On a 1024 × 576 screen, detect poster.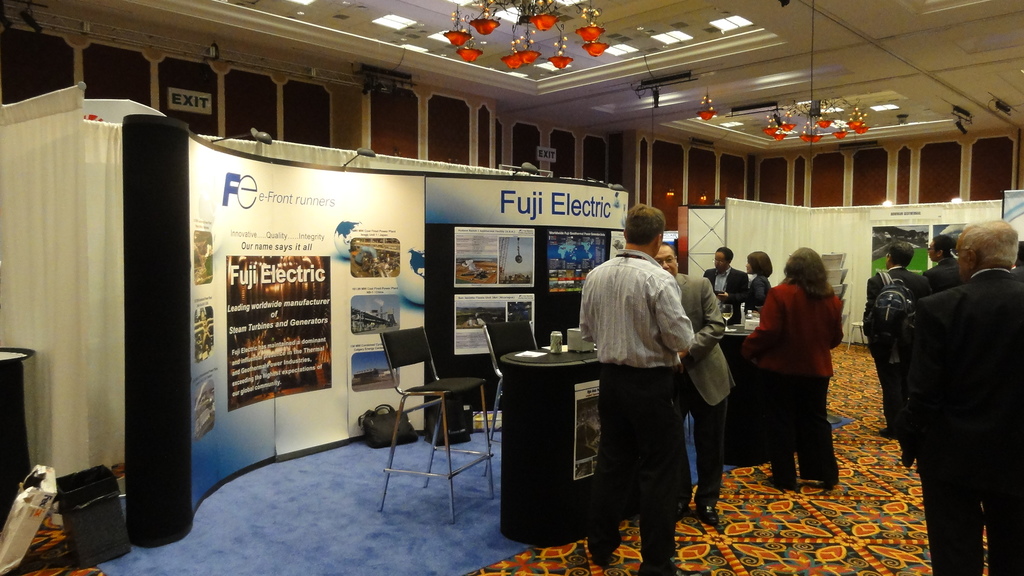
<bbox>455, 225, 538, 292</bbox>.
